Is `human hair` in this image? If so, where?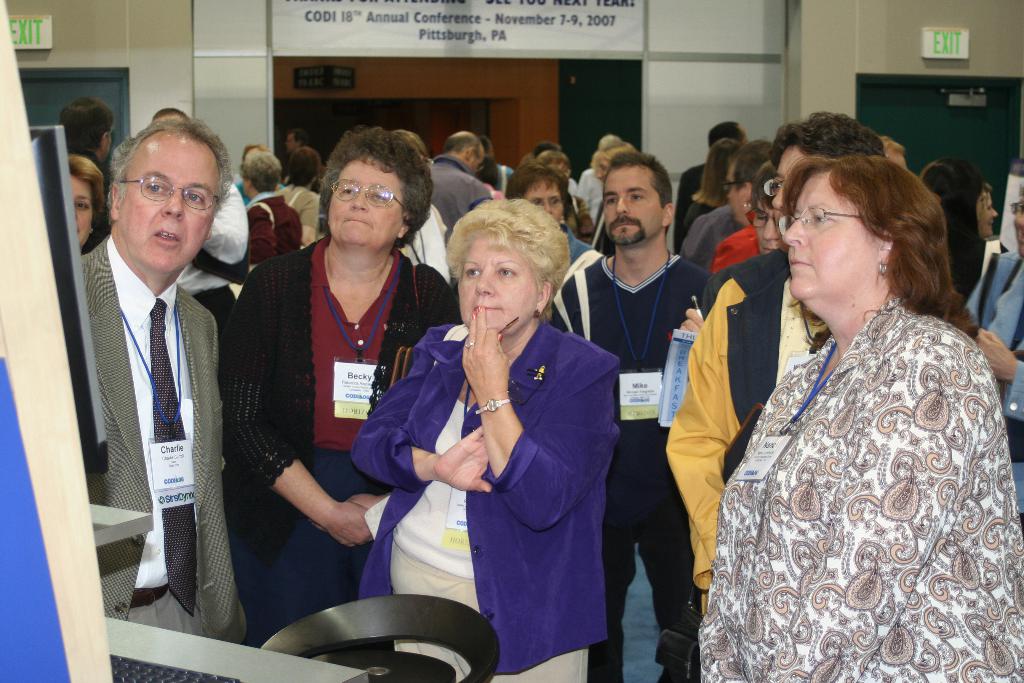
Yes, at (445,126,482,154).
